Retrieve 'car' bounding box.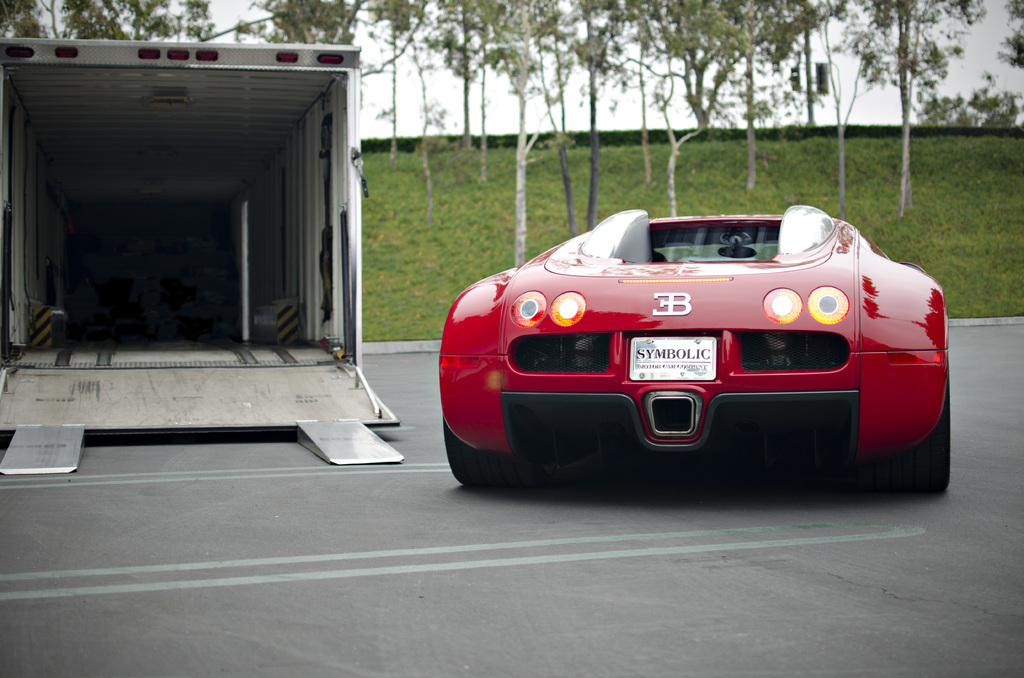
Bounding box: 431,201,956,497.
